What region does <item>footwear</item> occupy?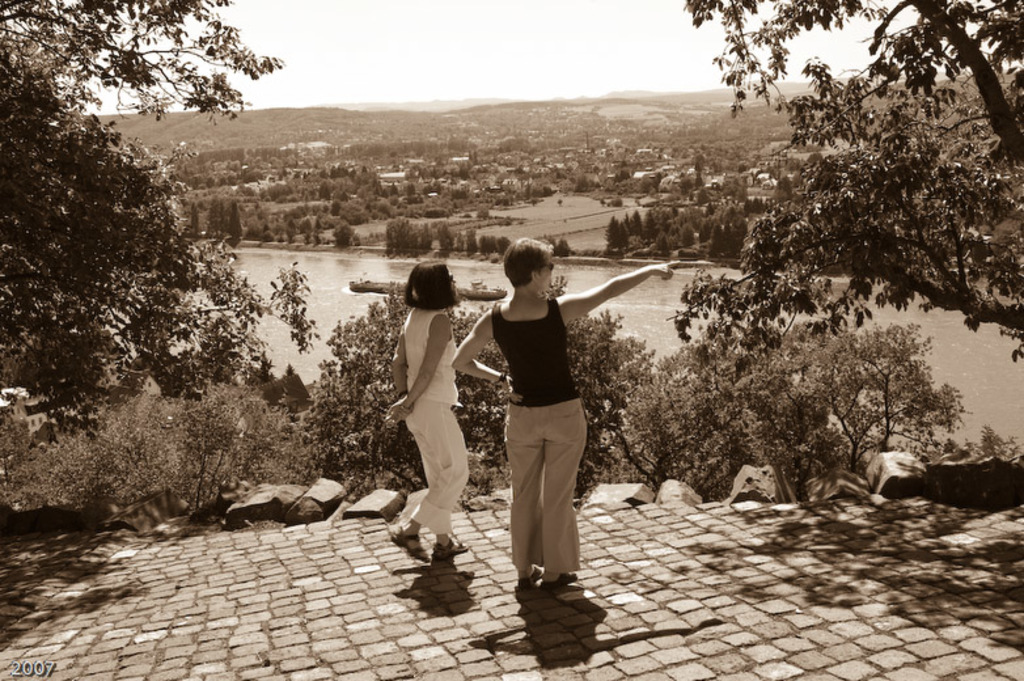
(left=545, top=574, right=577, bottom=591).
